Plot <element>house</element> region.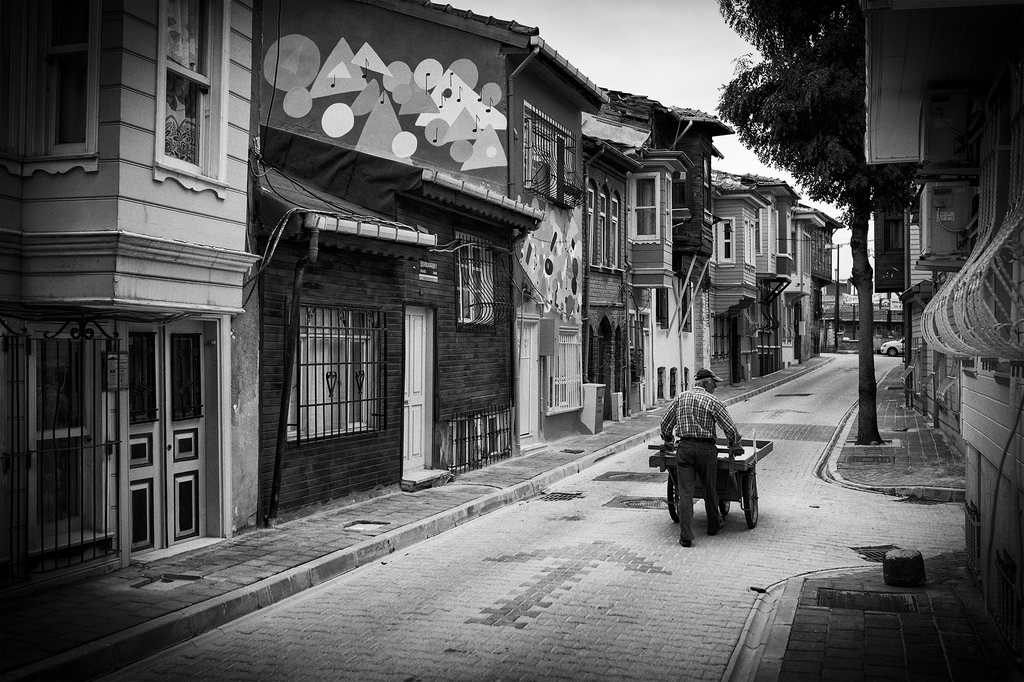
Plotted at crop(252, 12, 603, 487).
